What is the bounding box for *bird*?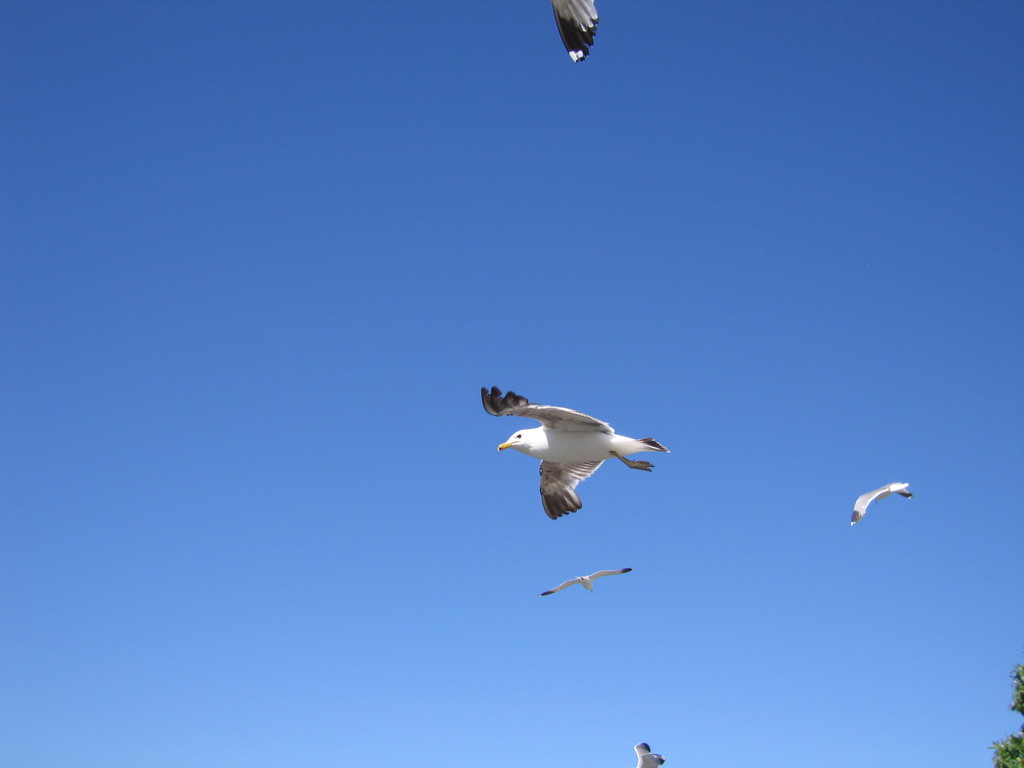
rect(849, 479, 912, 527).
